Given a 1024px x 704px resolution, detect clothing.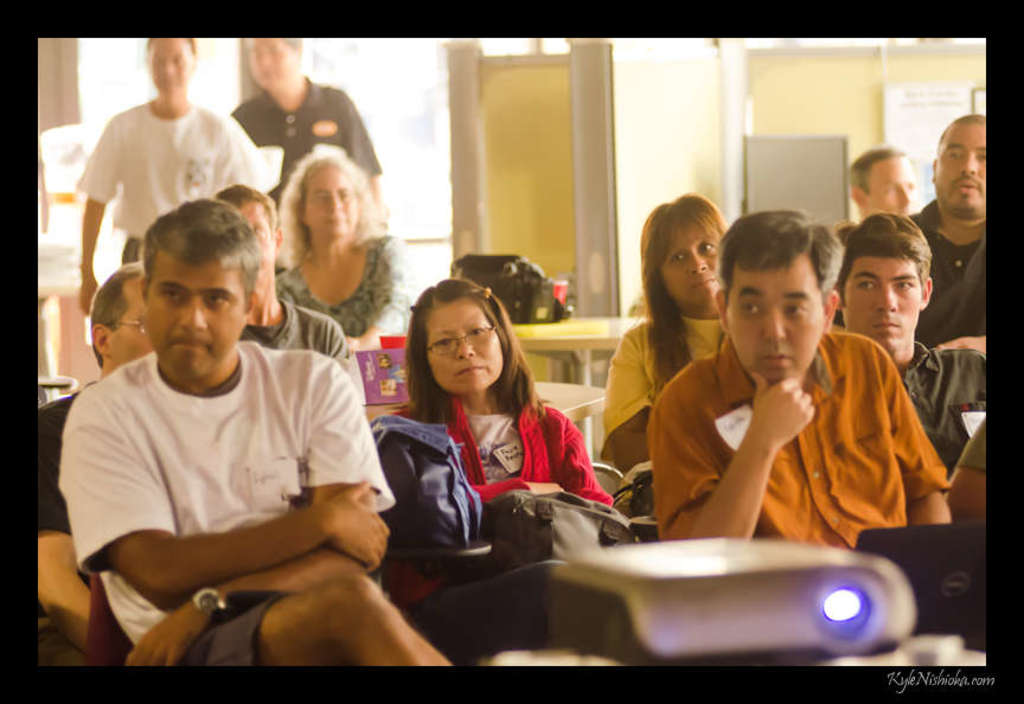
x1=226, y1=290, x2=352, y2=383.
